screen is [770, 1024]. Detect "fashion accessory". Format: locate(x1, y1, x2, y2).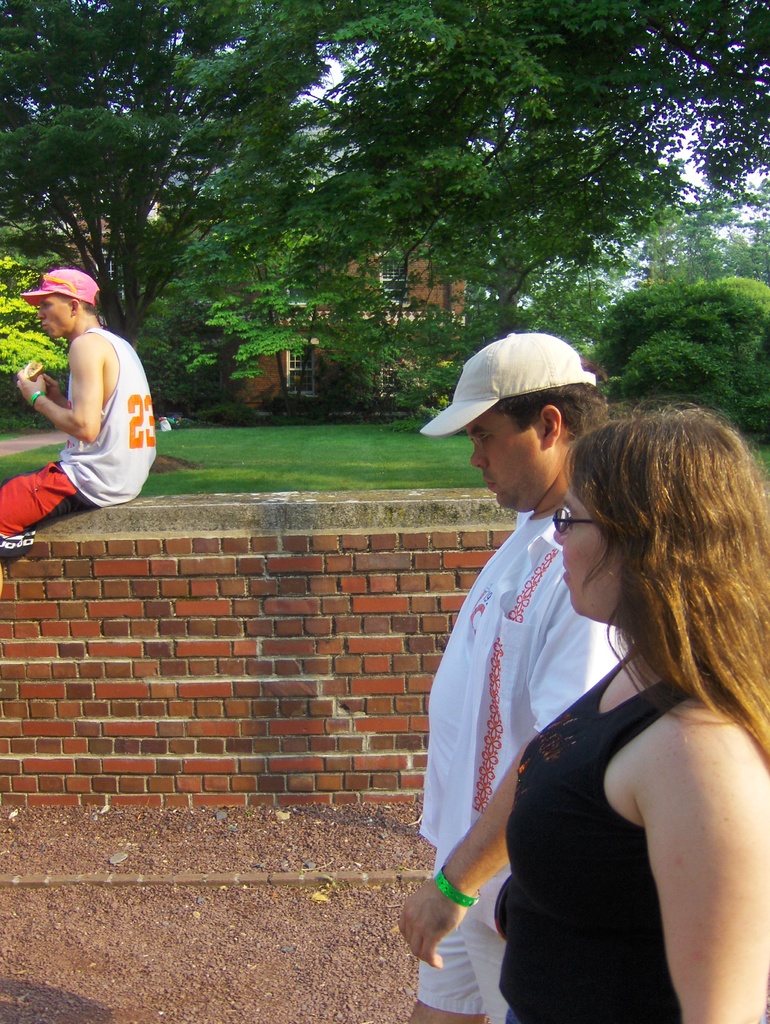
locate(29, 392, 45, 406).
